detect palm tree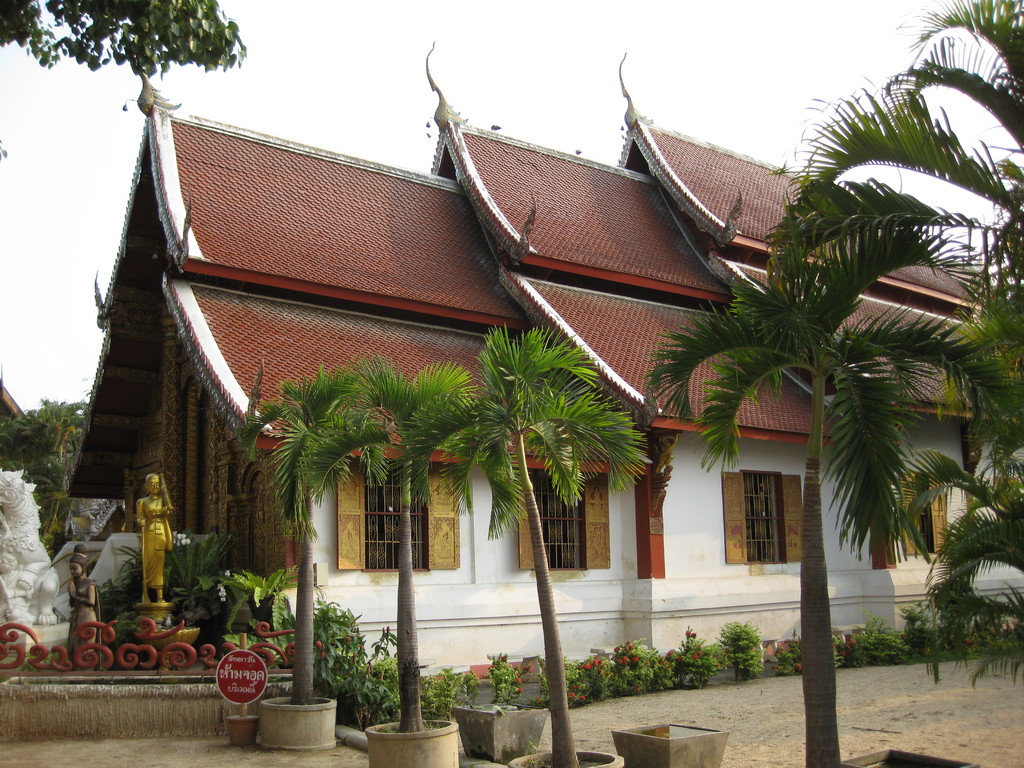
box=[893, 465, 1023, 616]
